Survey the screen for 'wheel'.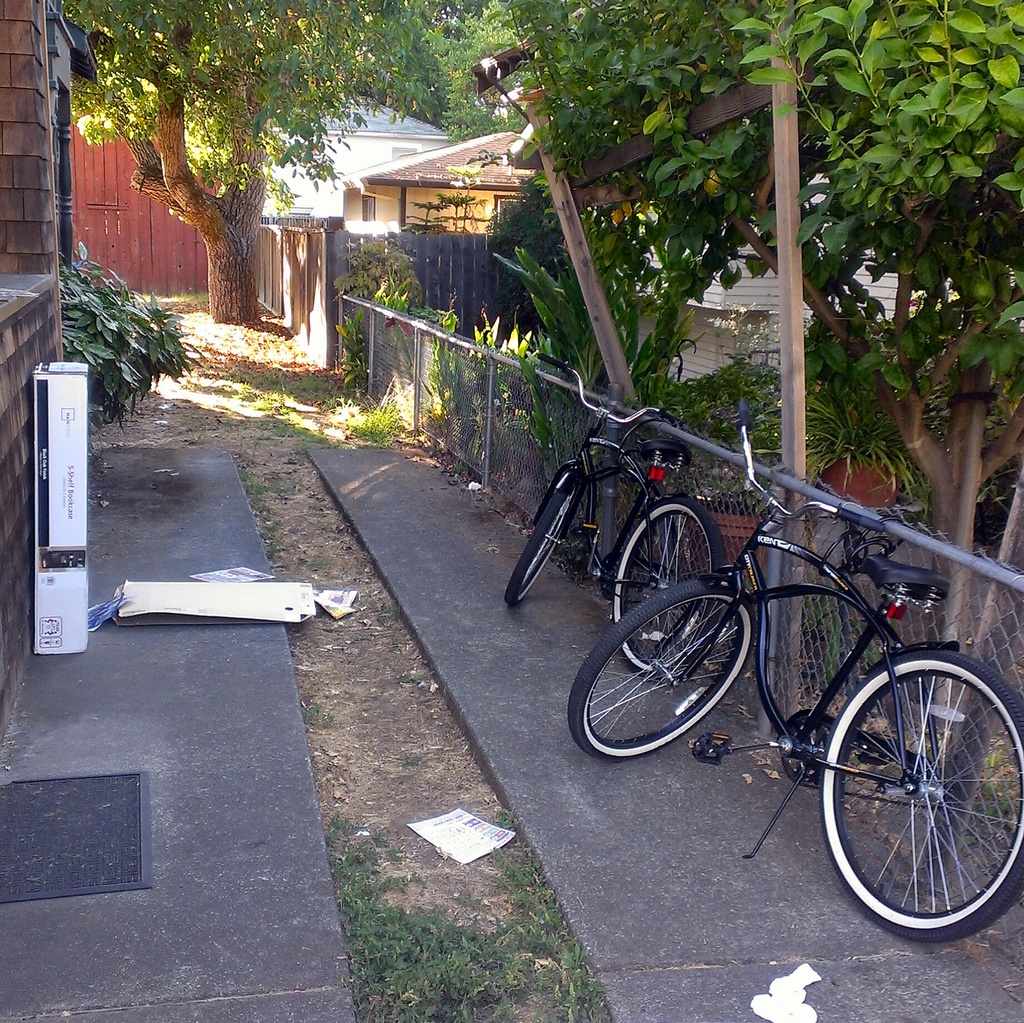
Survey found: 835, 642, 1007, 949.
